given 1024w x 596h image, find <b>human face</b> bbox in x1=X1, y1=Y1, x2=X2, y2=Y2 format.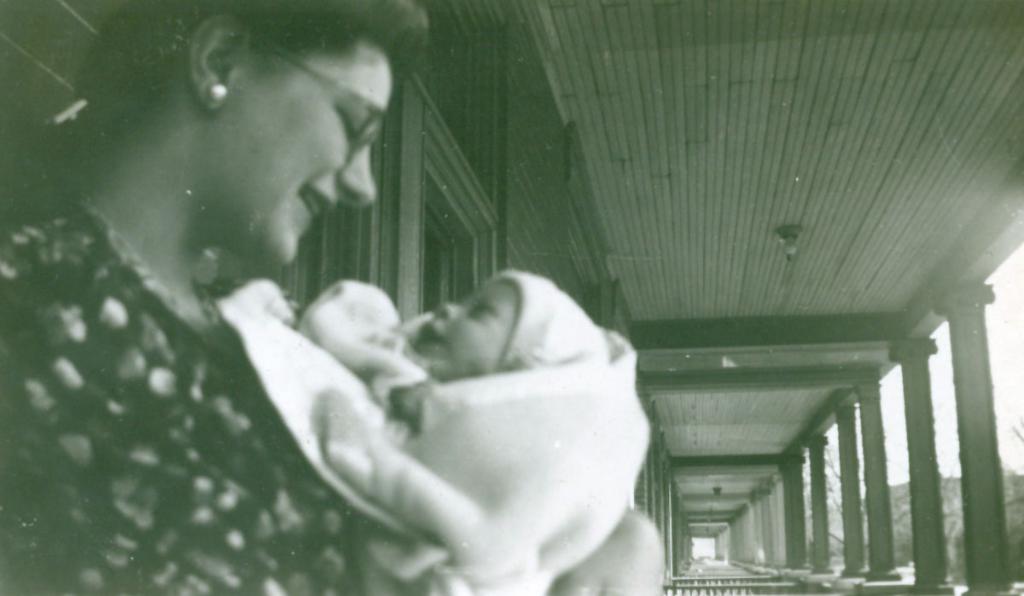
x1=418, y1=282, x2=520, y2=380.
